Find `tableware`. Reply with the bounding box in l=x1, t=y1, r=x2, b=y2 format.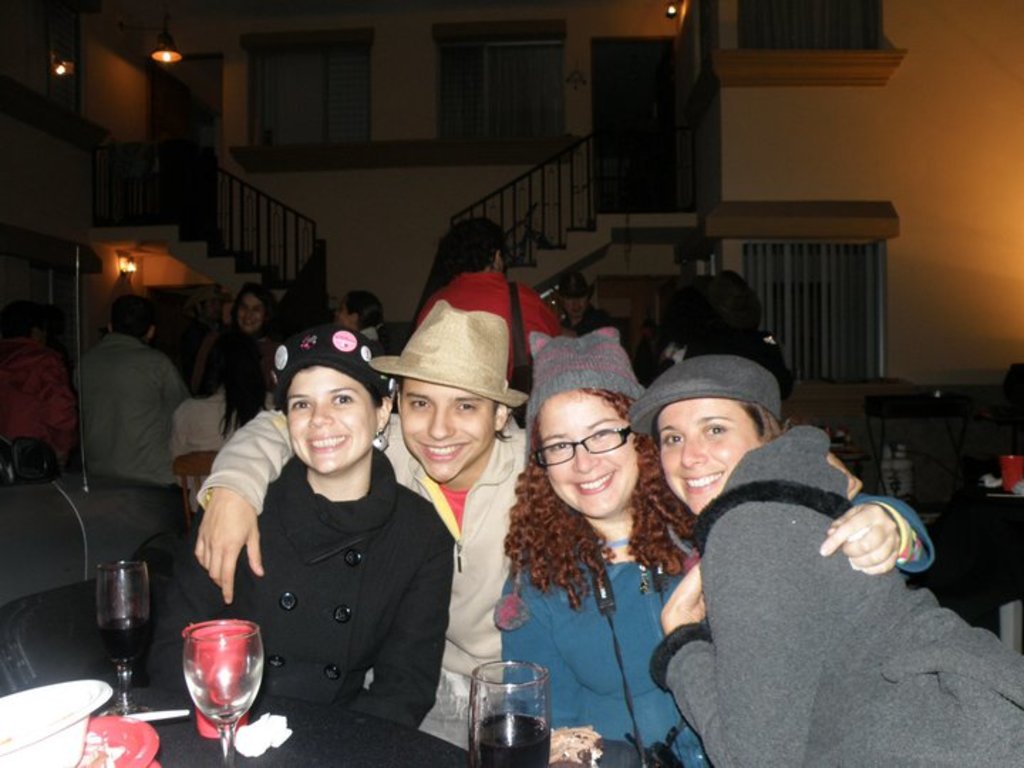
l=92, t=559, r=155, b=718.
